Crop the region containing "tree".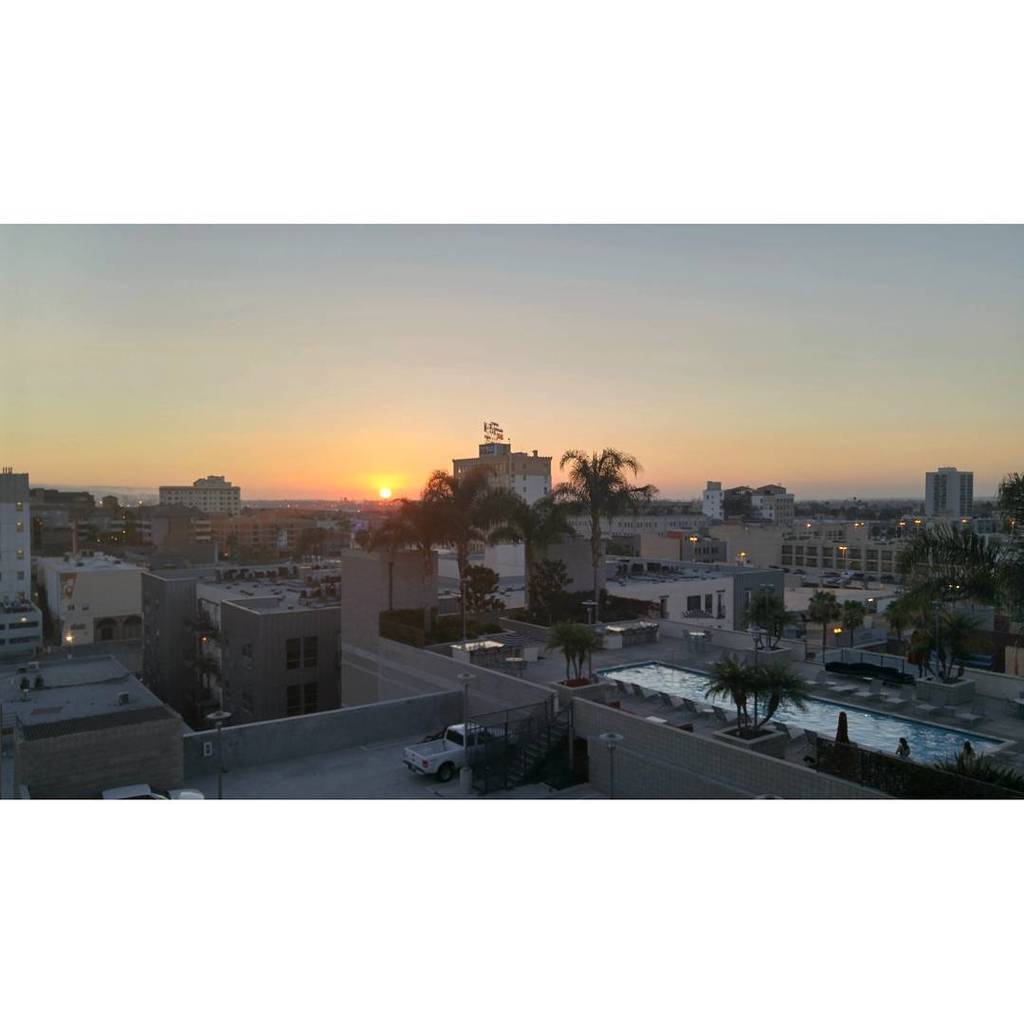
Crop region: l=338, t=457, r=540, b=616.
